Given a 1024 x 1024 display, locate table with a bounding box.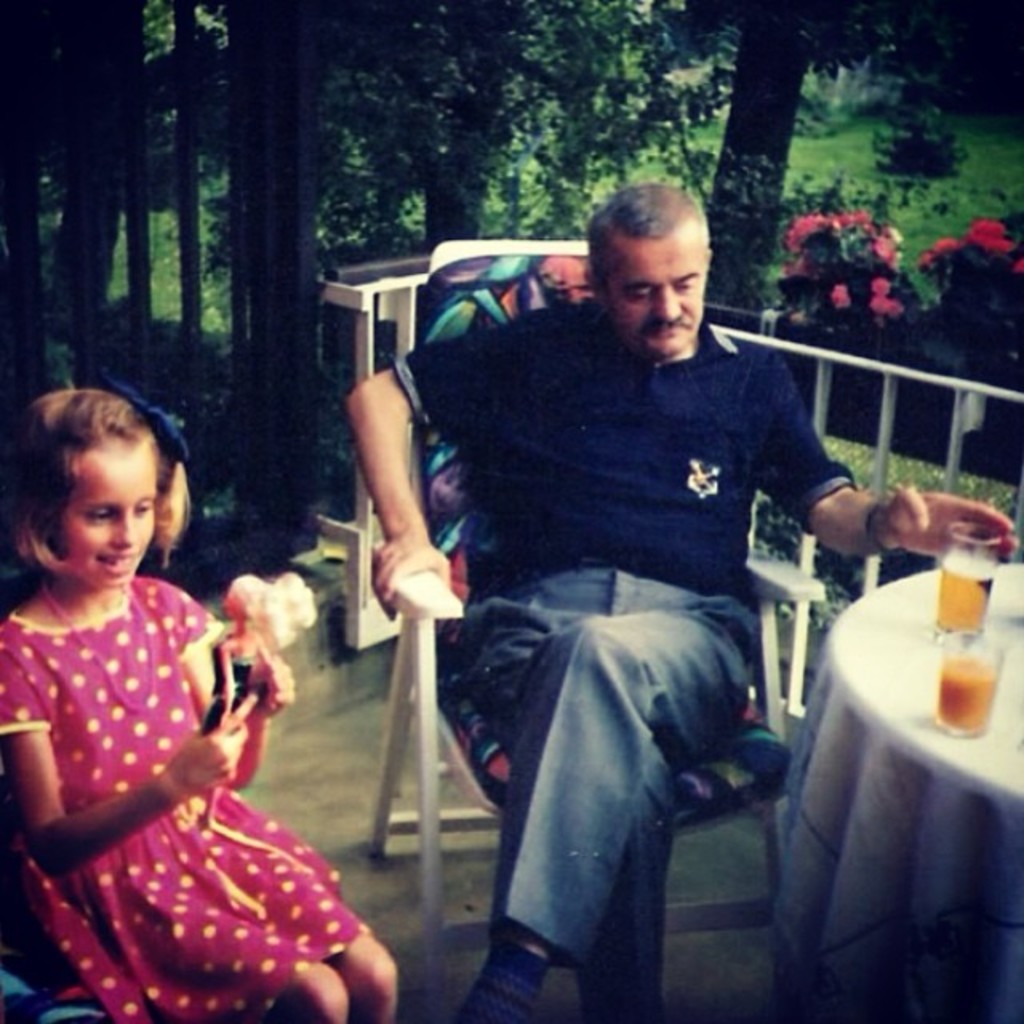
Located: {"x1": 741, "y1": 533, "x2": 1021, "y2": 1003}.
